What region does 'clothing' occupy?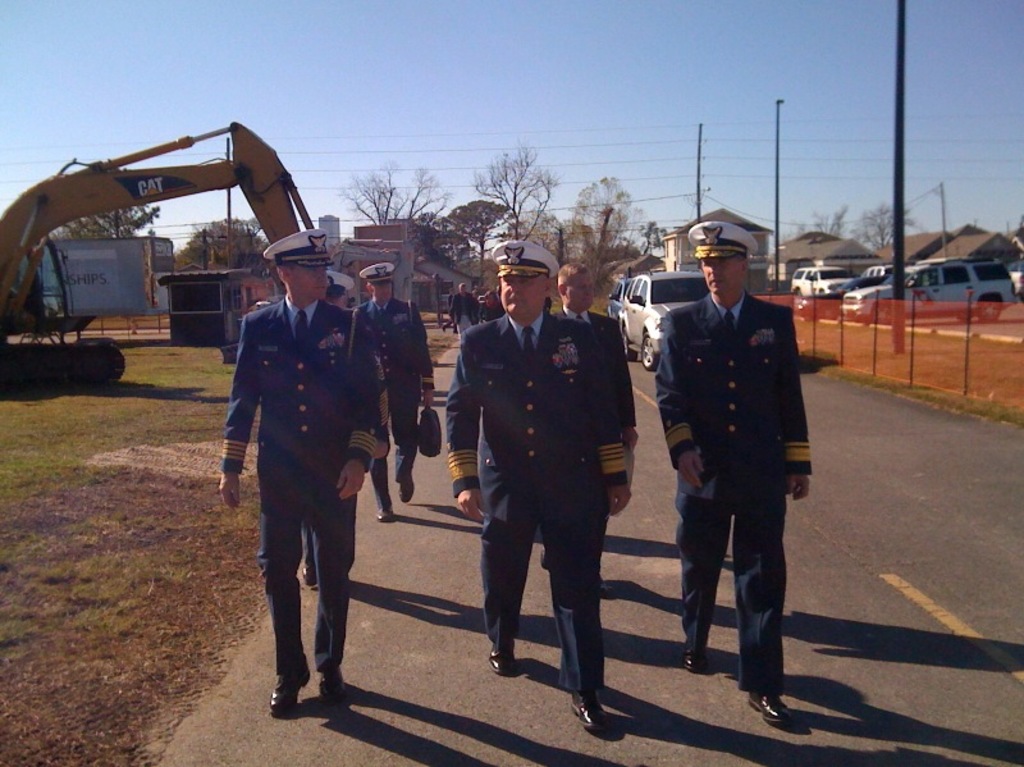
646,292,827,685.
